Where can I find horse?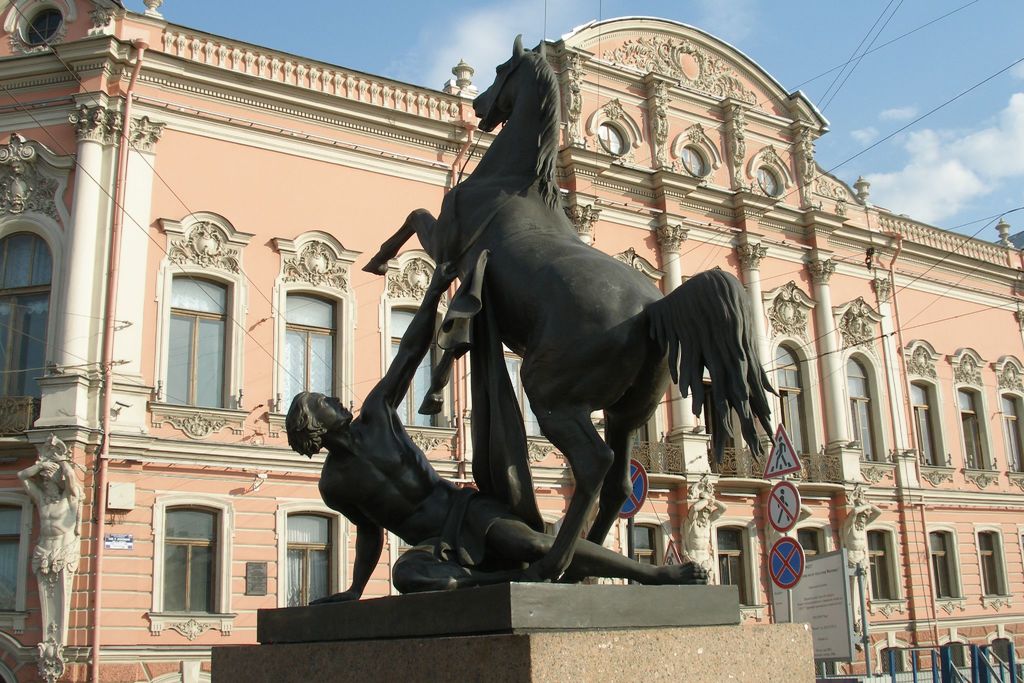
You can find it at {"left": 364, "top": 31, "right": 788, "bottom": 583}.
